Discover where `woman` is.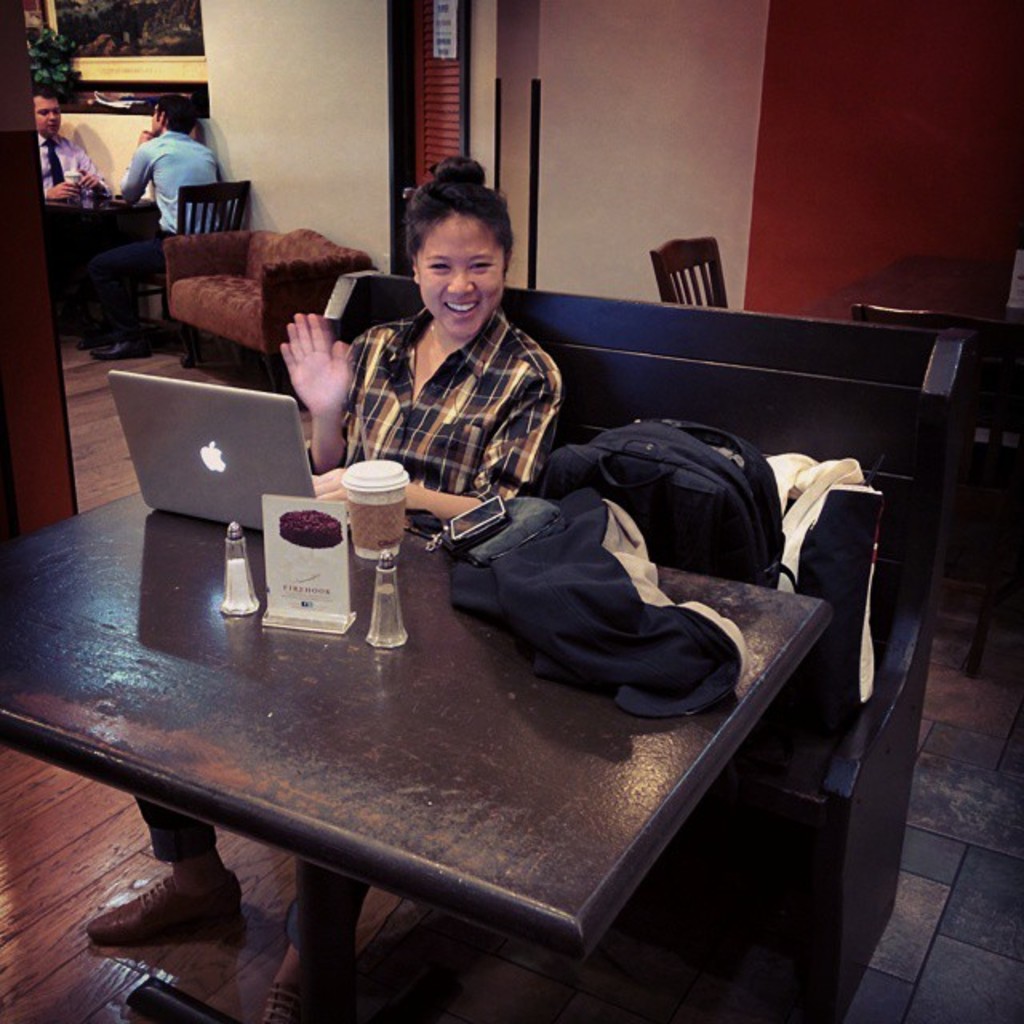
Discovered at (275,155,570,549).
